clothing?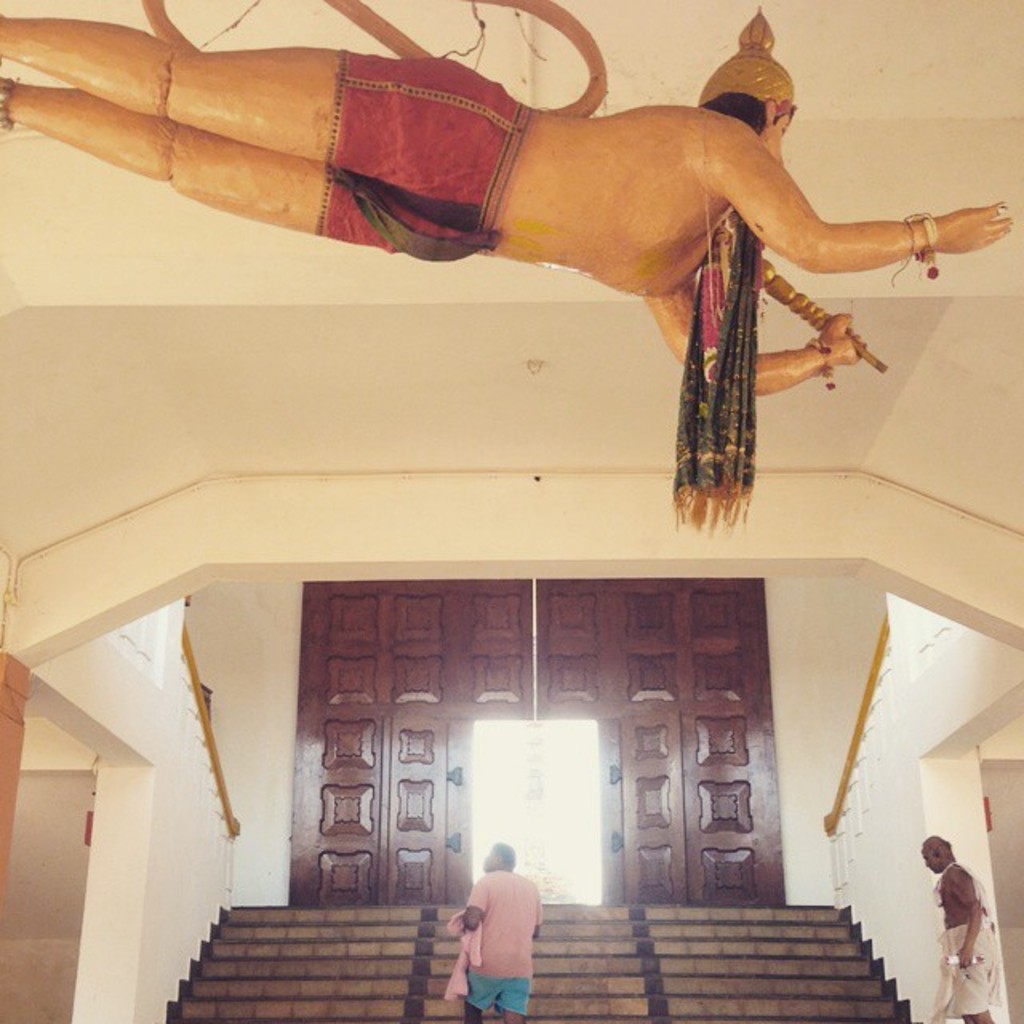
(x1=317, y1=45, x2=530, y2=262)
